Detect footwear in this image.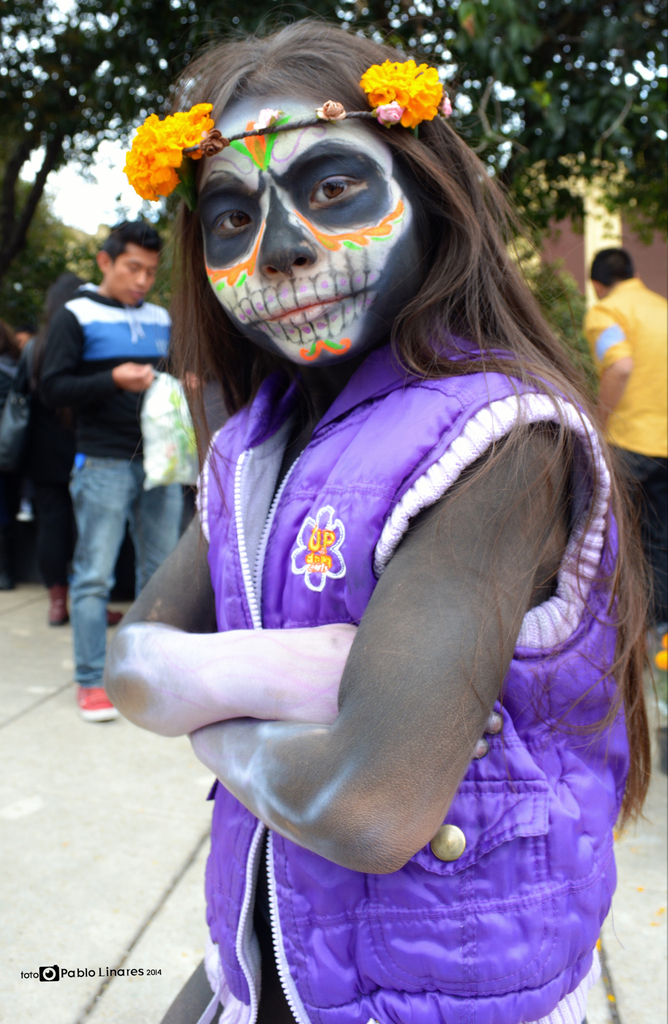
Detection: [left=106, top=606, right=122, bottom=632].
